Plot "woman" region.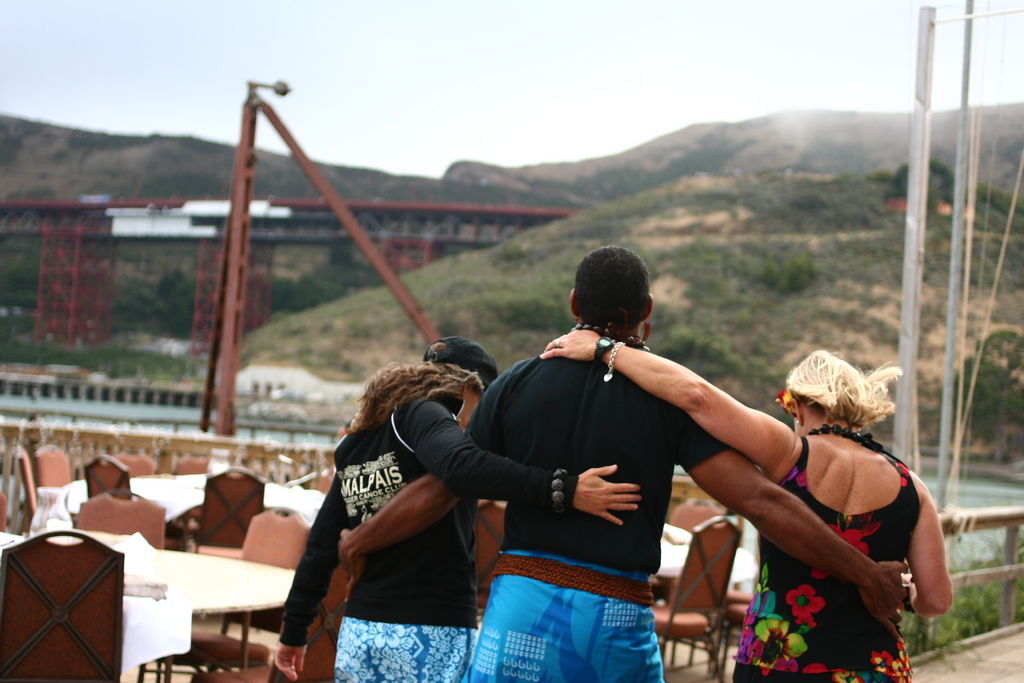
Plotted at Rect(279, 313, 505, 678).
